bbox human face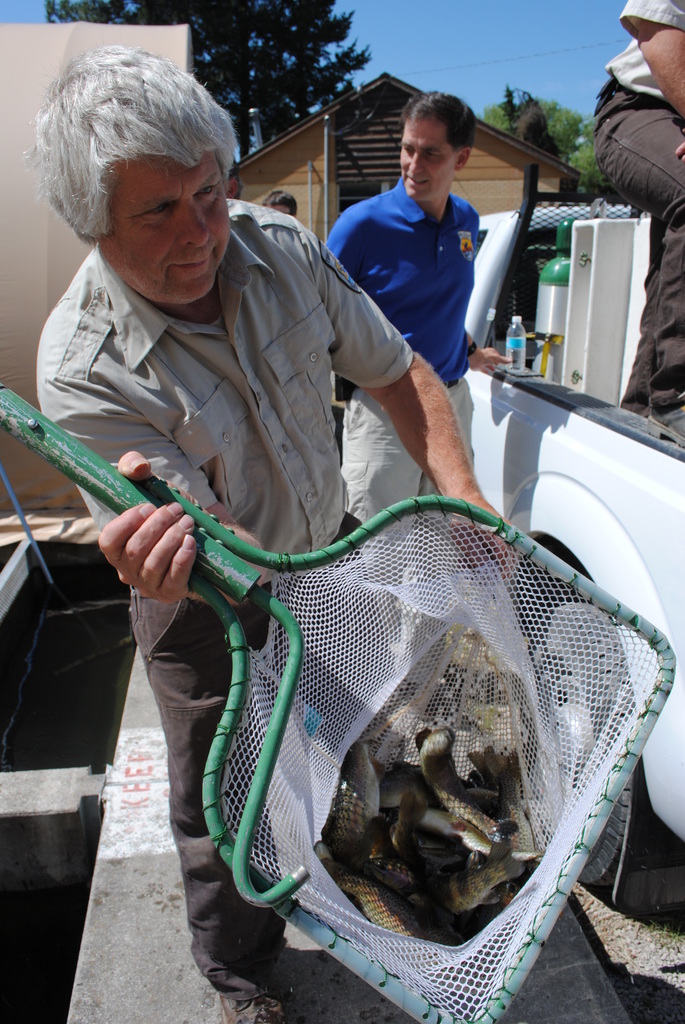
(x1=402, y1=116, x2=456, y2=199)
